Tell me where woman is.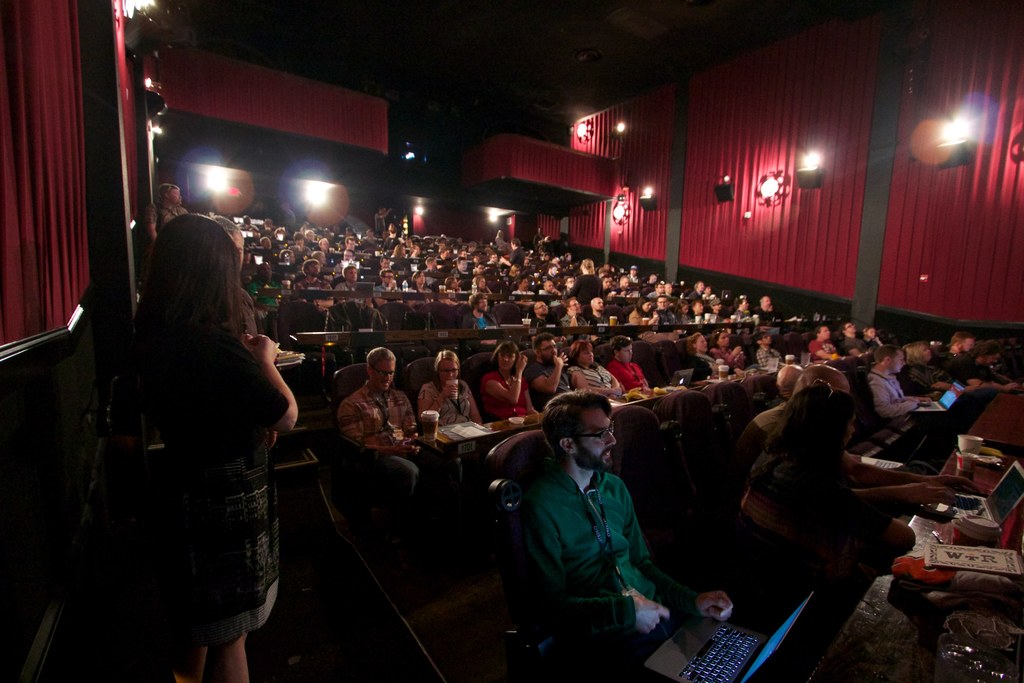
woman is at 438, 276, 472, 329.
